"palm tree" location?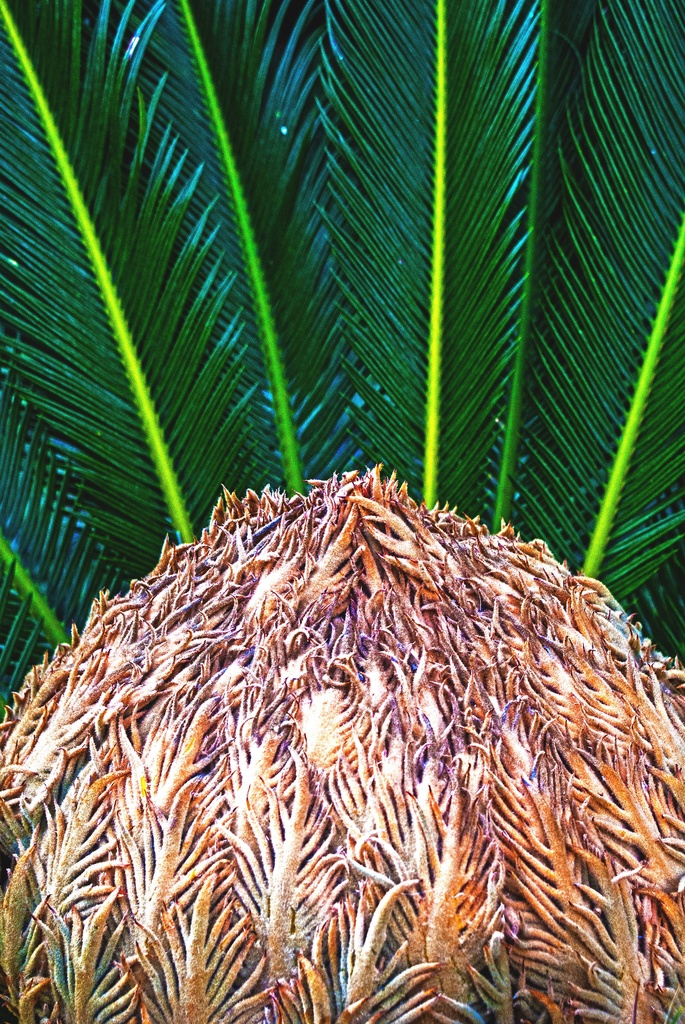
0,0,684,1023
